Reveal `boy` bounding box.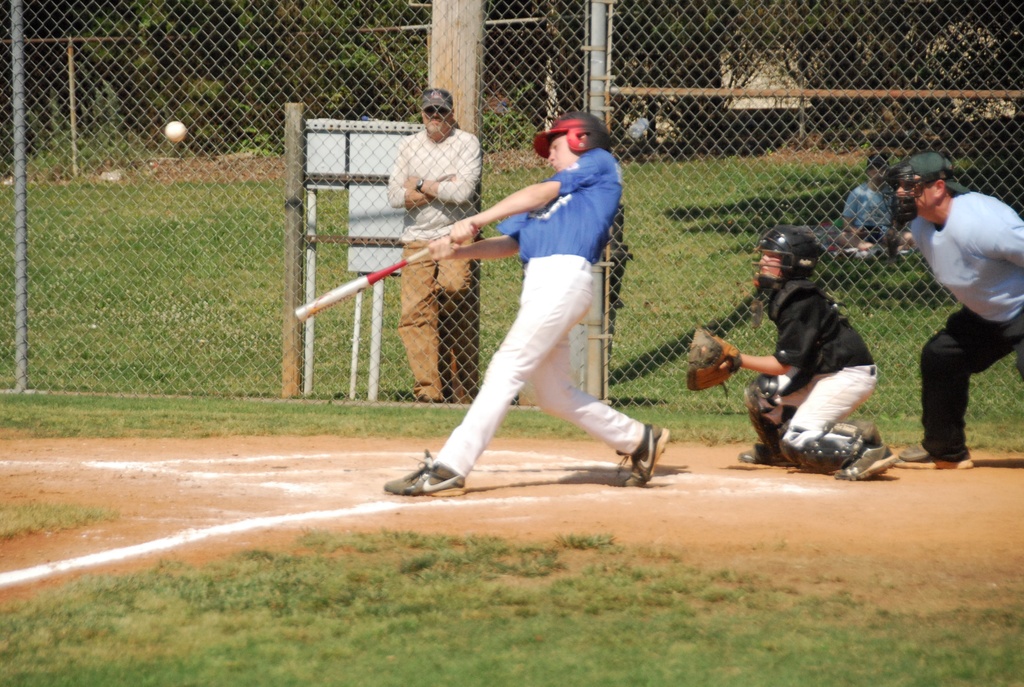
Revealed: <box>399,104,664,488</box>.
